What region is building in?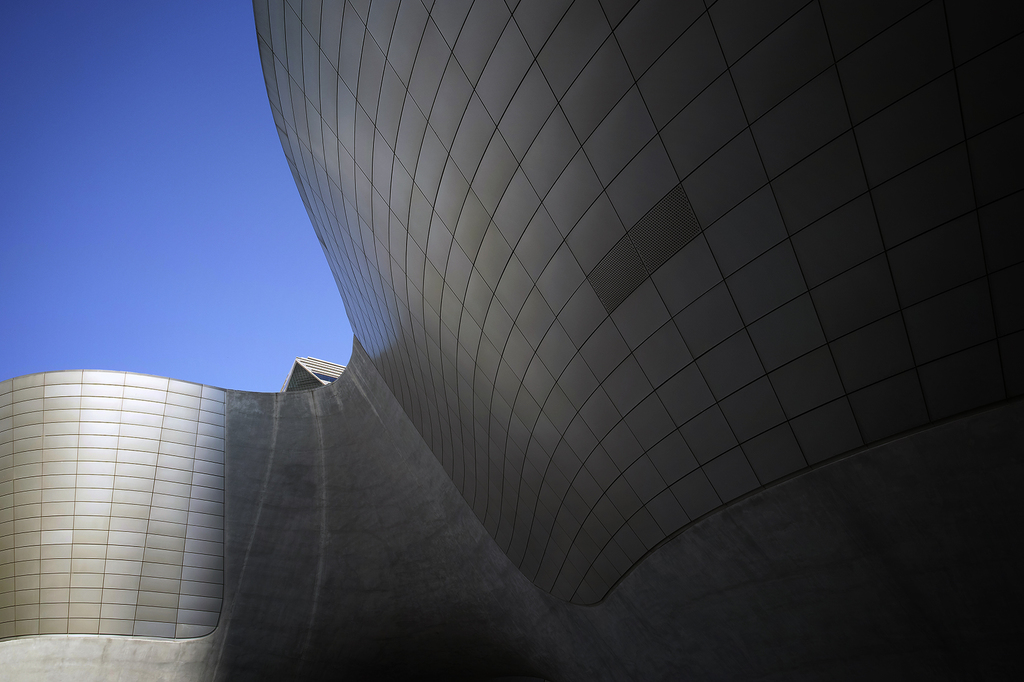
l=1, t=0, r=1023, b=681.
